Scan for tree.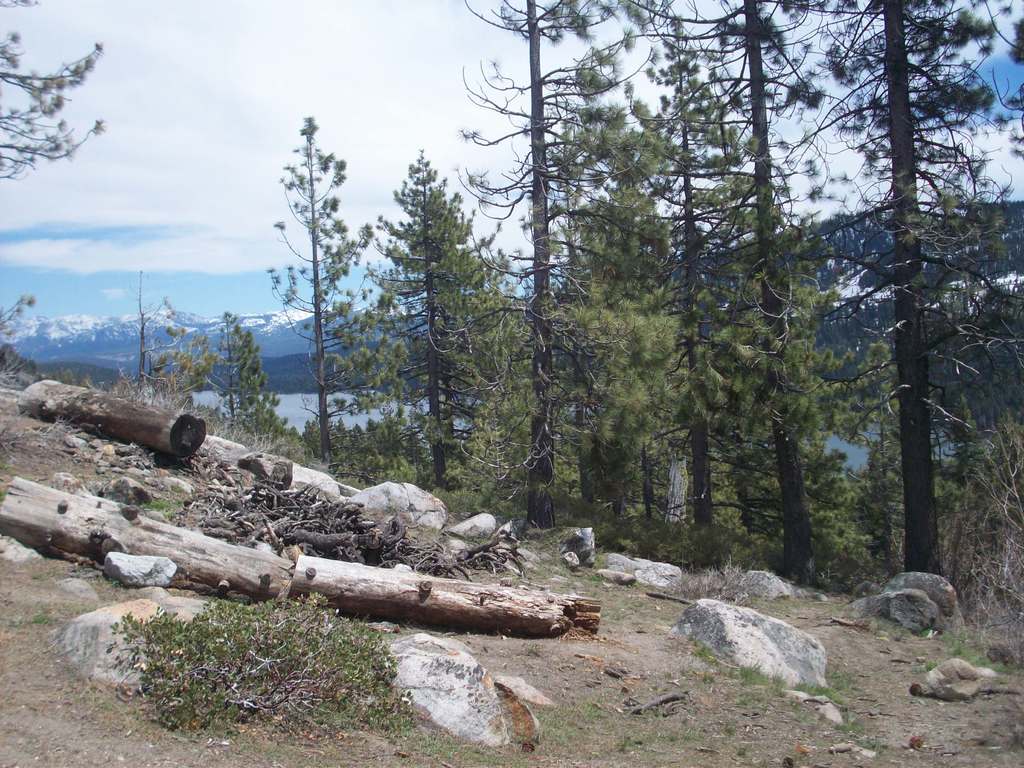
Scan result: 790 0 1023 595.
